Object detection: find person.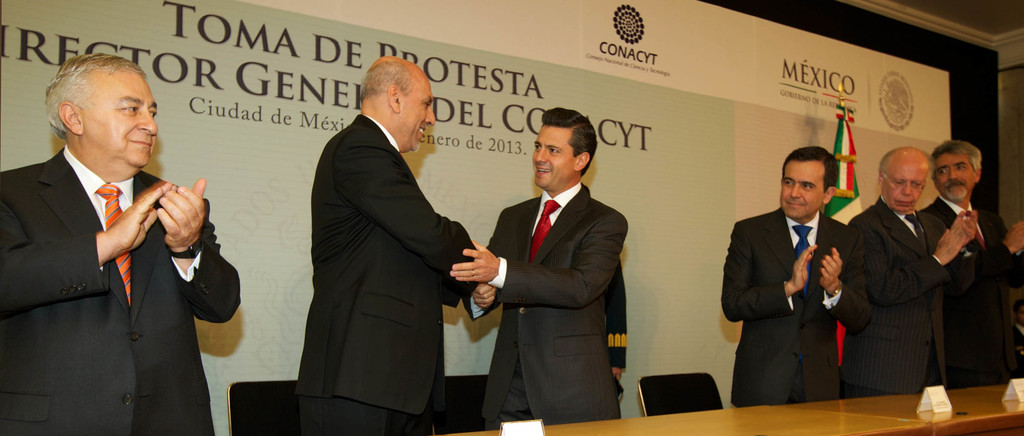
(left=920, top=141, right=1023, bottom=389).
